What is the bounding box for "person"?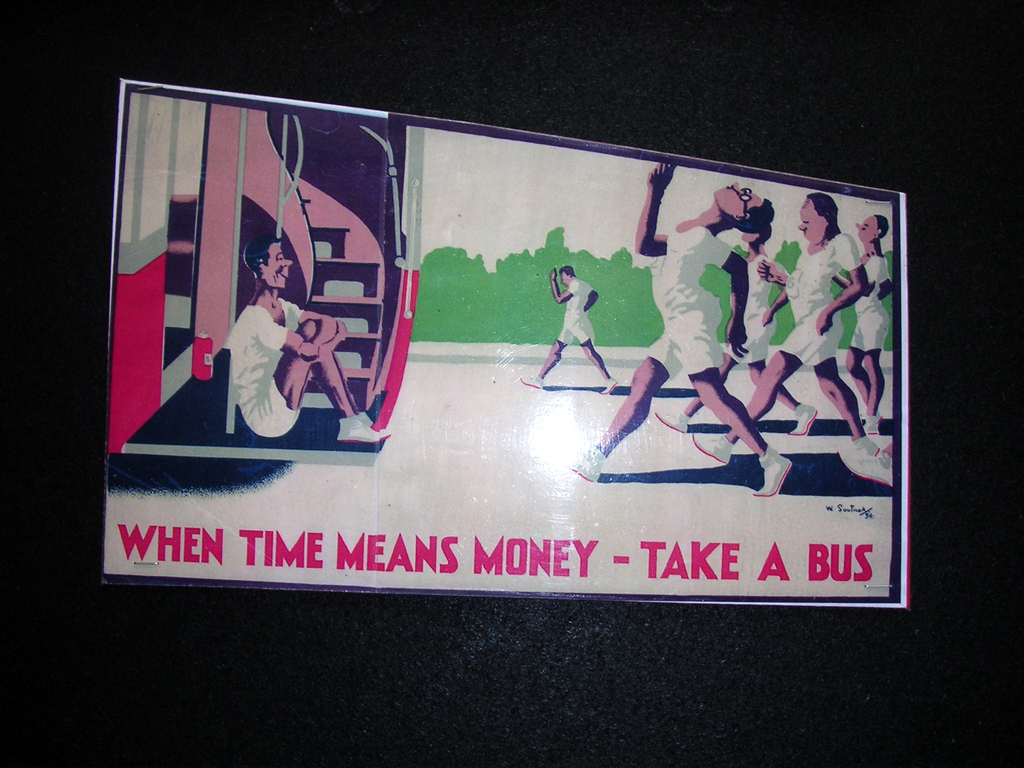
Rect(563, 160, 796, 495).
